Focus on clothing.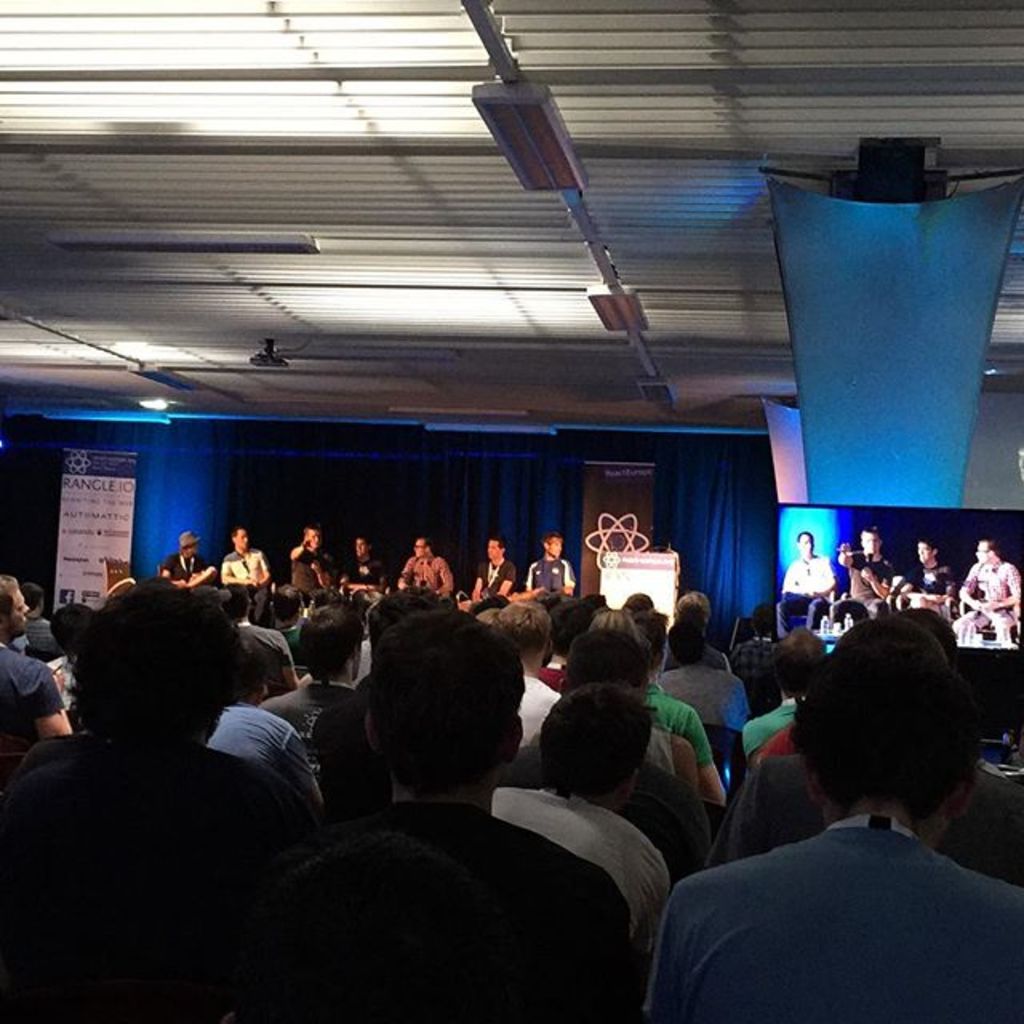
Focused at (x1=222, y1=549, x2=280, y2=618).
